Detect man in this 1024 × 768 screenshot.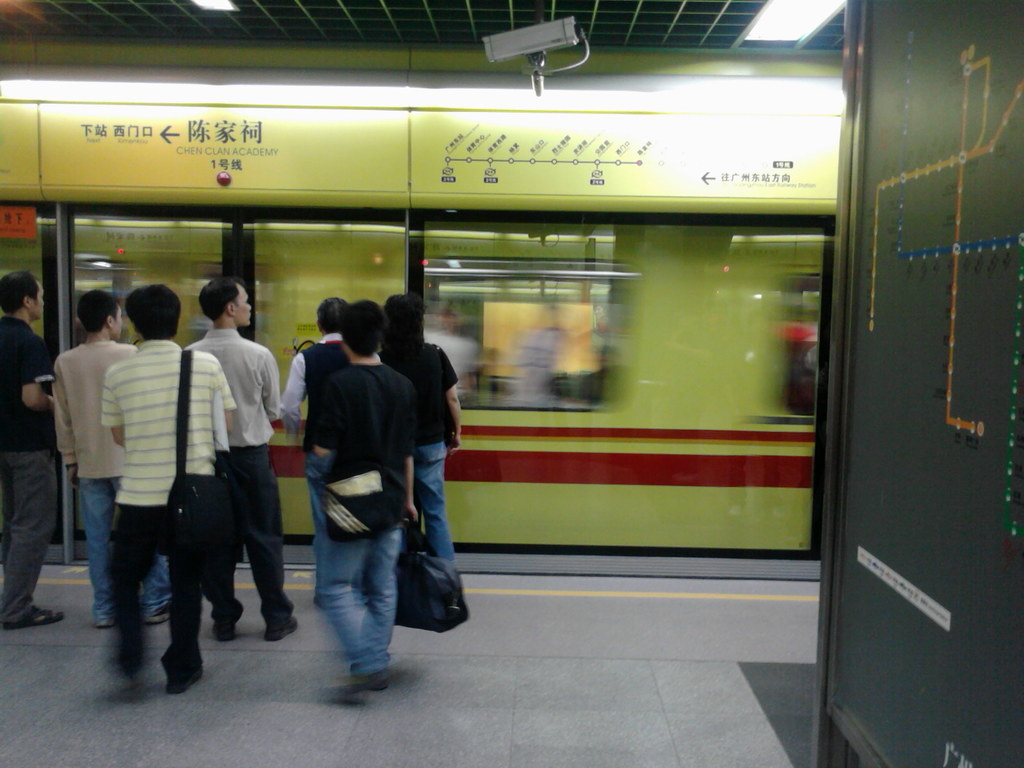
Detection: [278,297,352,602].
